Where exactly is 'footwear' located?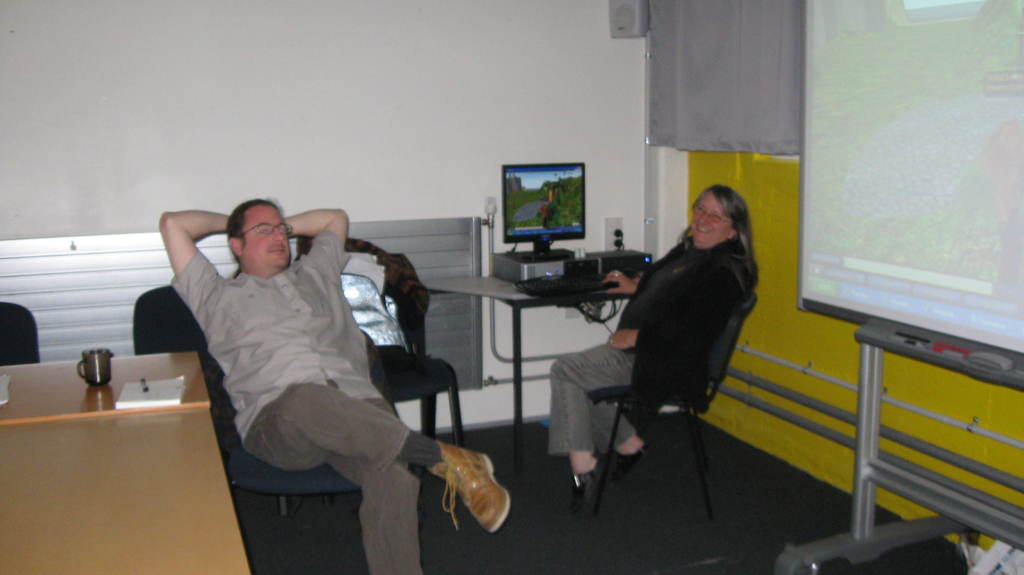
Its bounding box is select_region(422, 437, 507, 533).
